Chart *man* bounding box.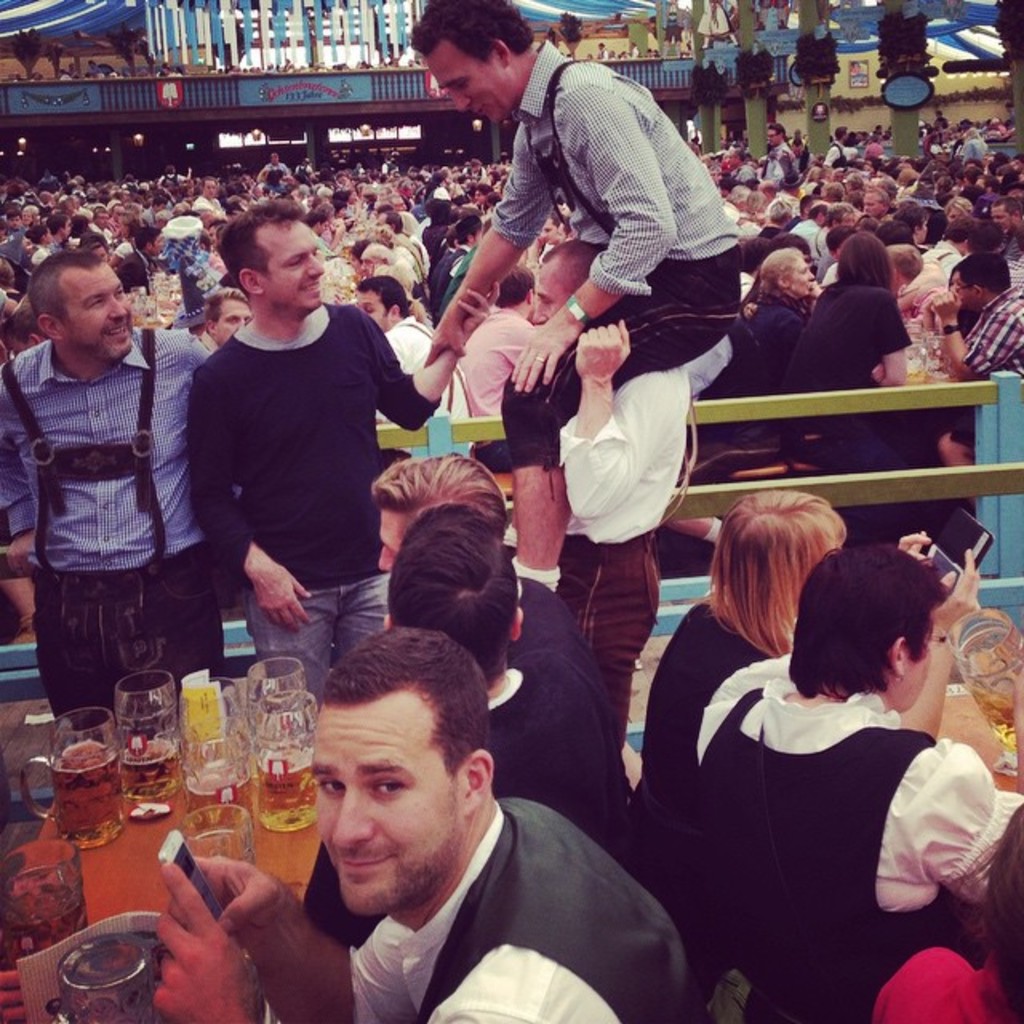
Charted: bbox=(258, 150, 294, 184).
